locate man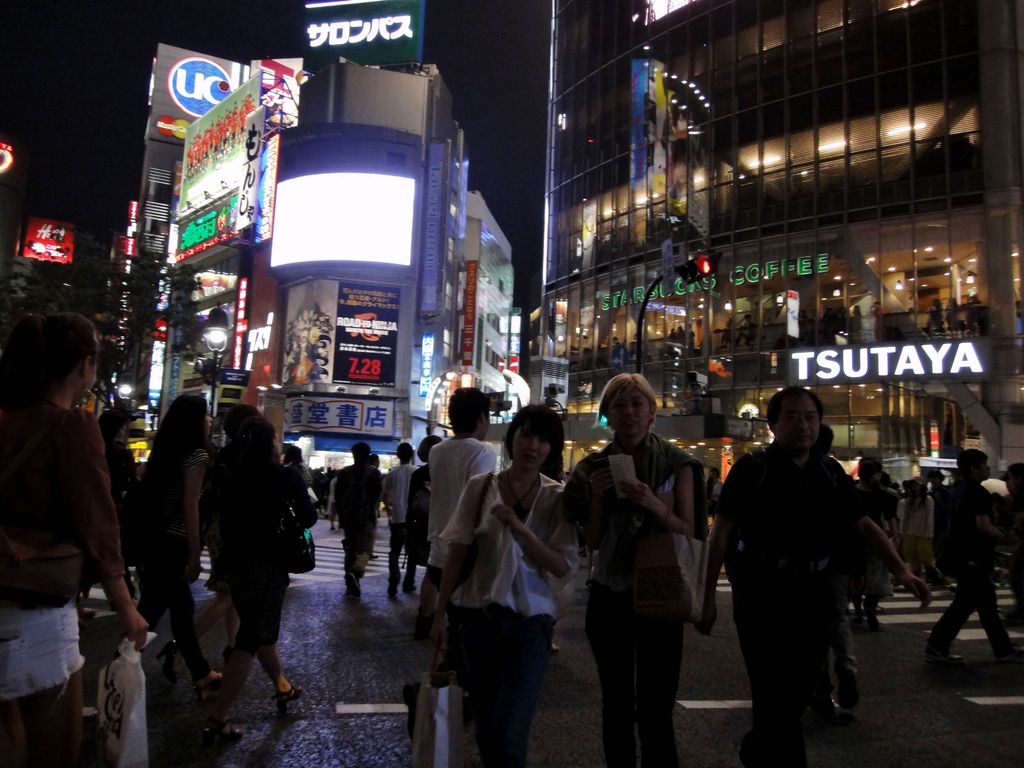
bbox=[922, 471, 955, 572]
